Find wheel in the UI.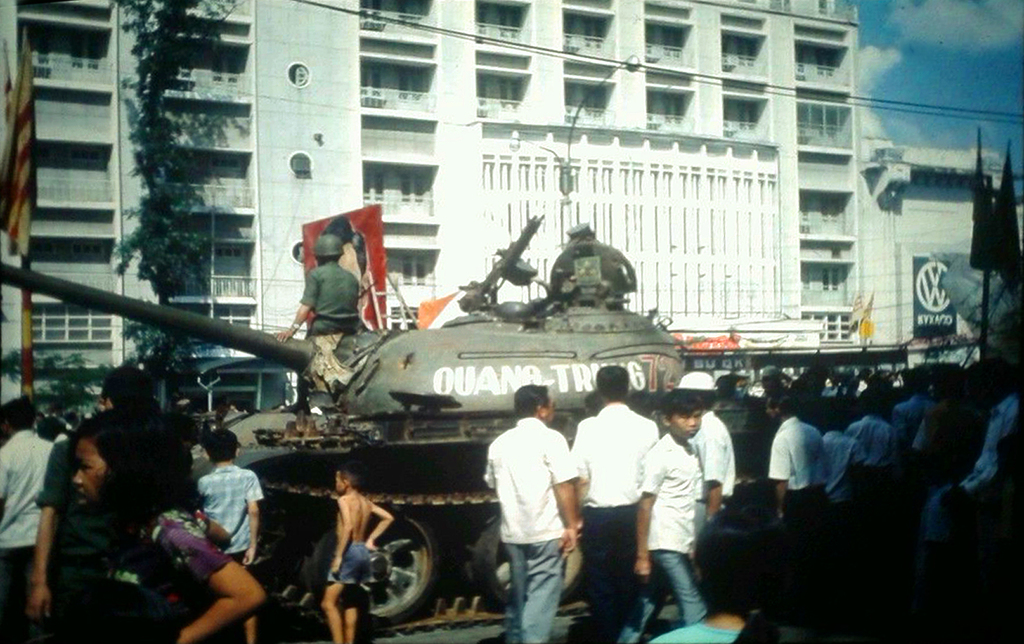
UI element at Rect(357, 531, 438, 629).
